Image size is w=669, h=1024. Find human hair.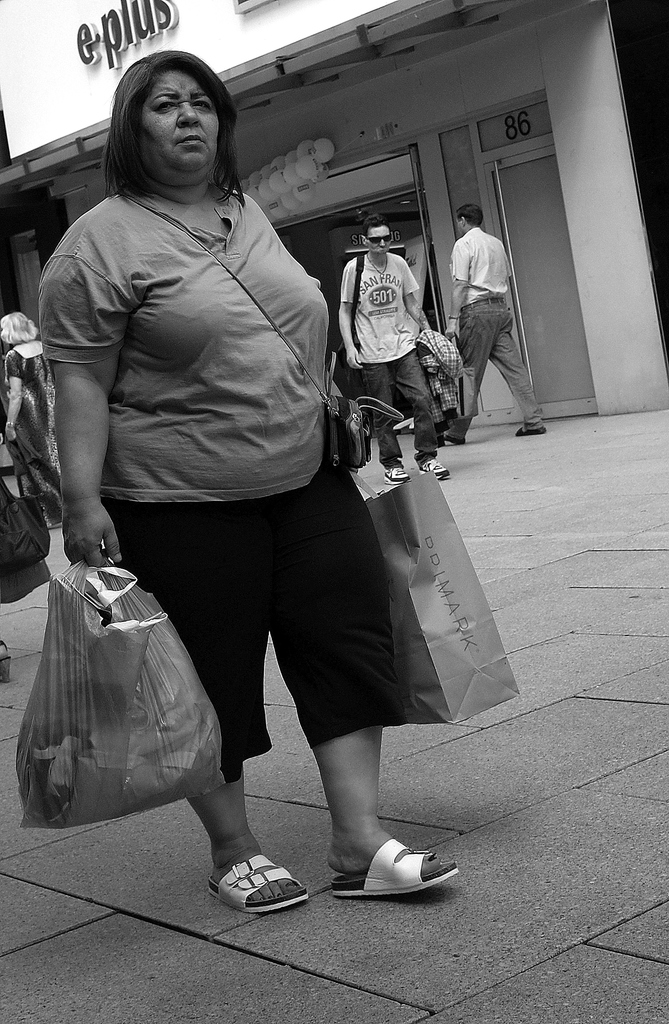
{"left": 0, "top": 312, "right": 38, "bottom": 343}.
